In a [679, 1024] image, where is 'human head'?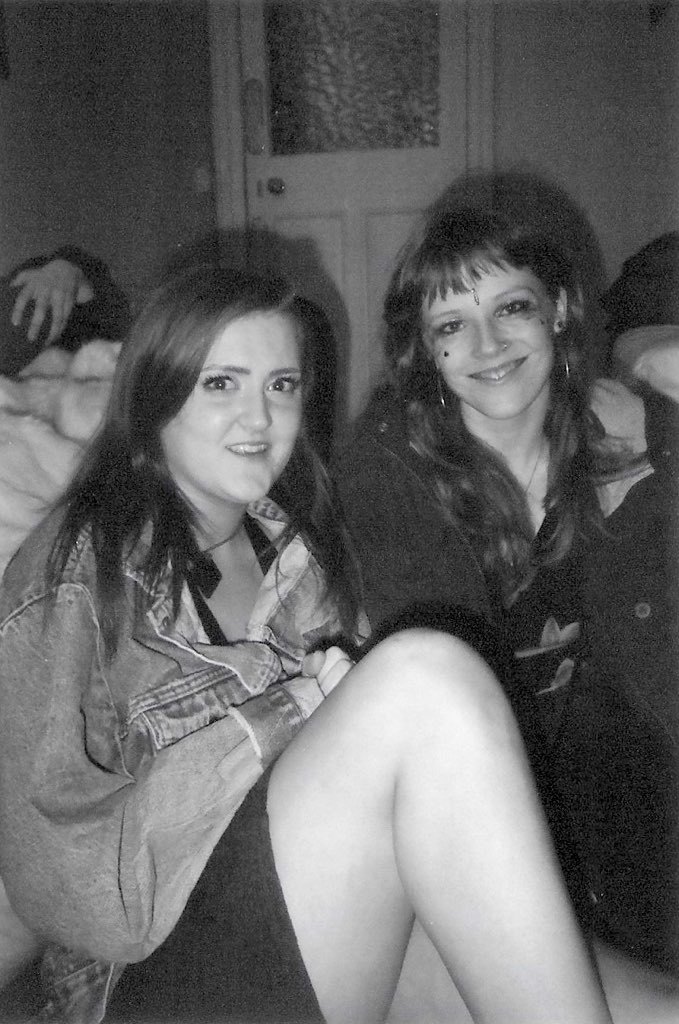
[left=111, top=260, right=332, bottom=510].
